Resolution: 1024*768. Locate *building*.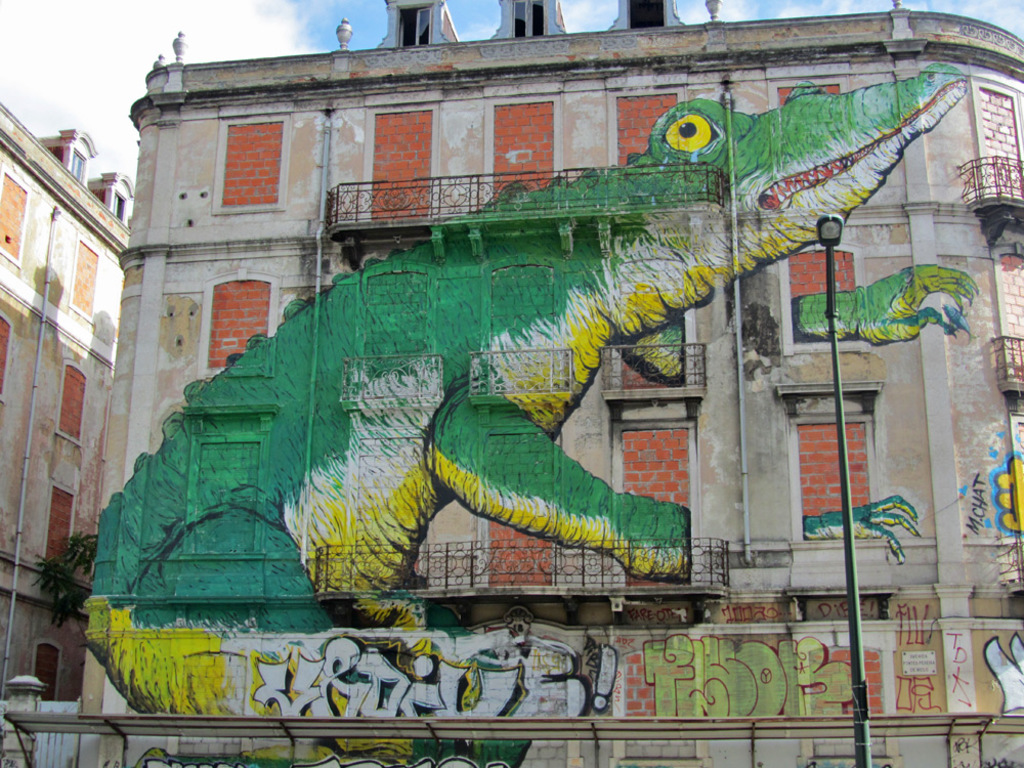
bbox=[81, 0, 1023, 767].
